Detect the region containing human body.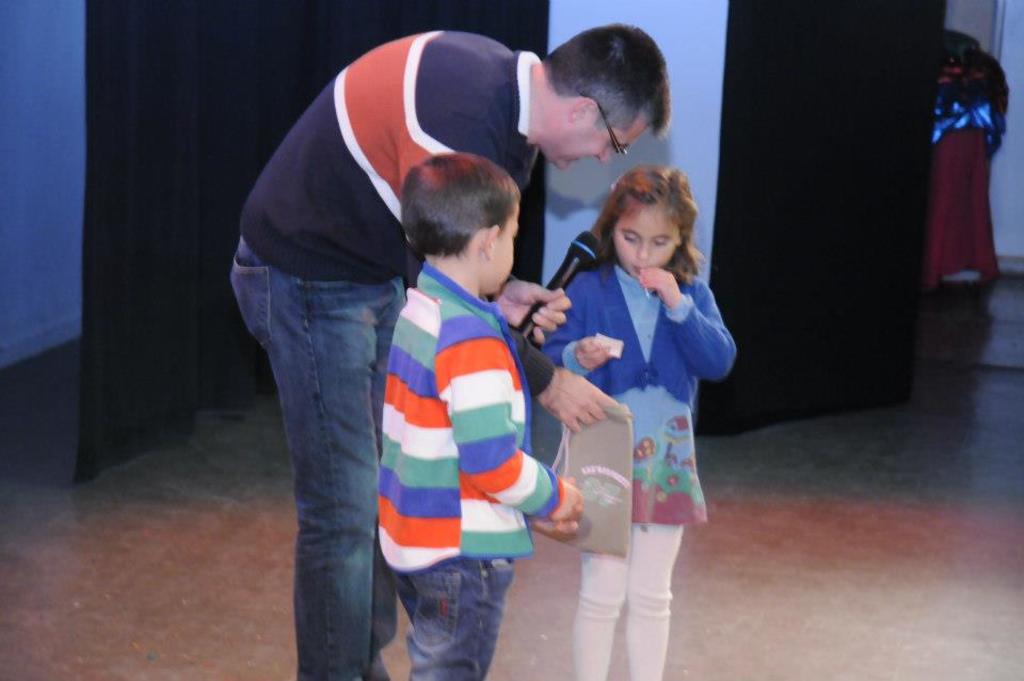
x1=226 y1=28 x2=613 y2=680.
